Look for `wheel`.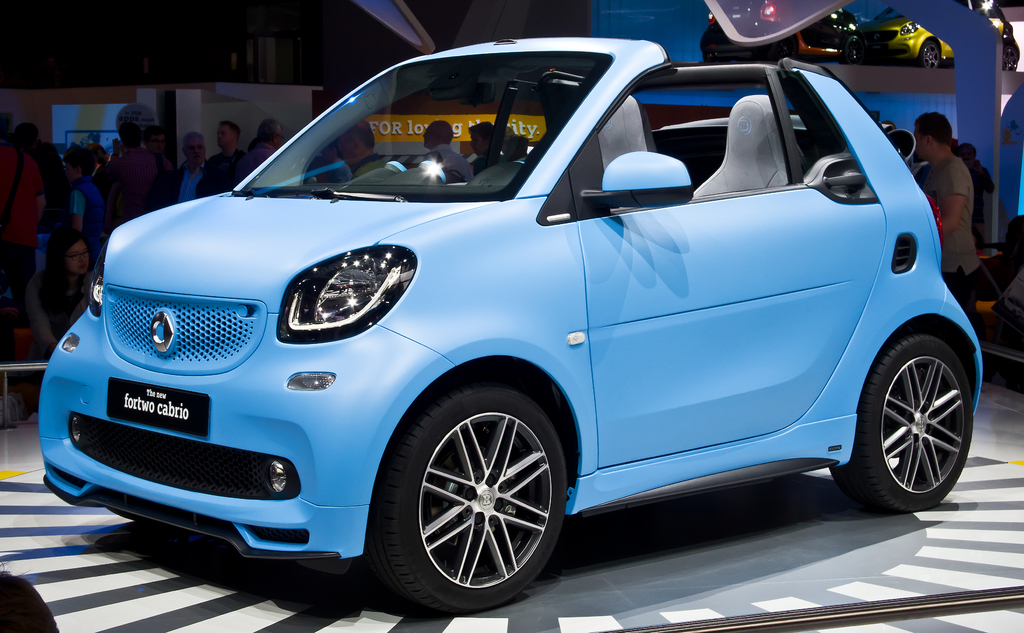
Found: [x1=918, y1=39, x2=943, y2=68].
